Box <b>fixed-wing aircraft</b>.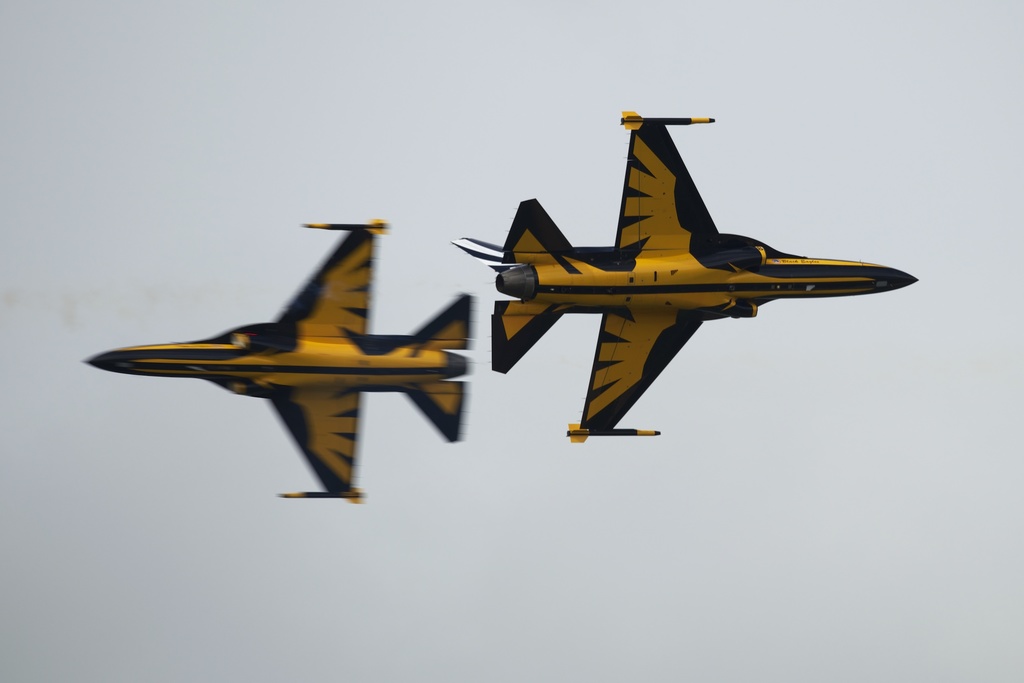
[x1=79, y1=215, x2=479, y2=512].
